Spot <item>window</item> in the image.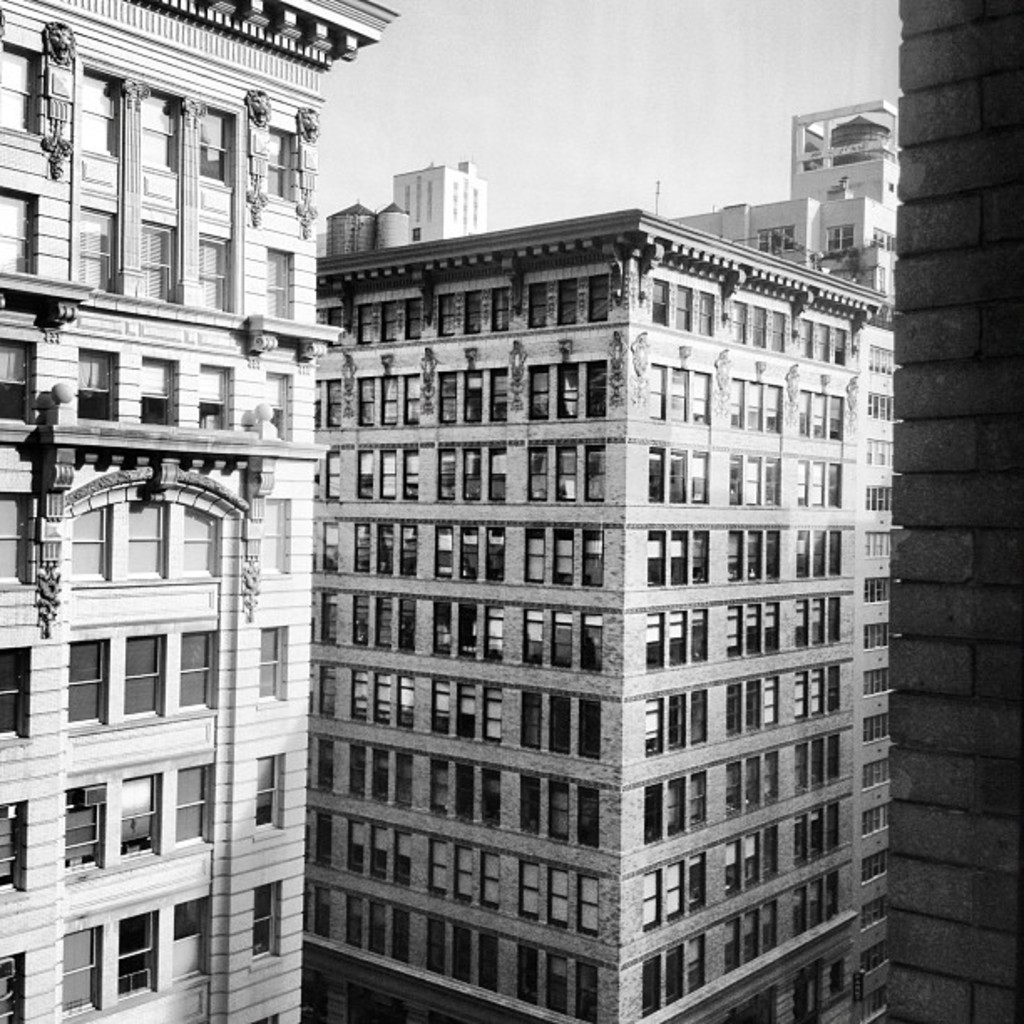
<item>window</item> found at <region>773, 310, 800, 355</region>.
